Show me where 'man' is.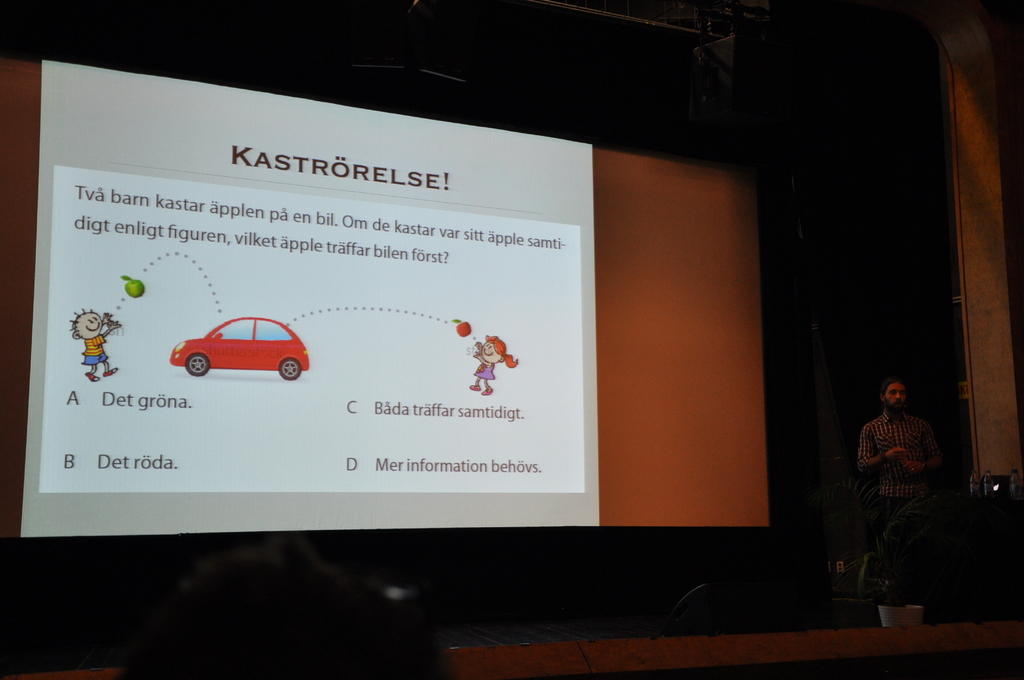
'man' is at <region>852, 373, 958, 565</region>.
